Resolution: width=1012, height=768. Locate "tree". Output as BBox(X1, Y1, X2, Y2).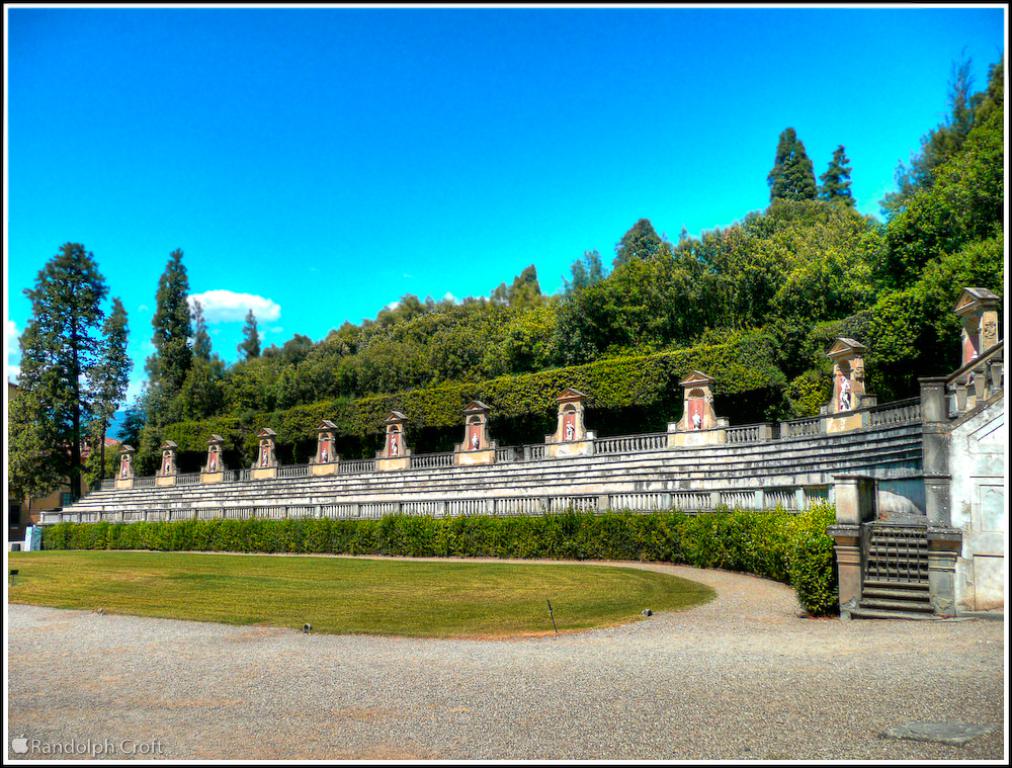
BBox(504, 259, 544, 306).
